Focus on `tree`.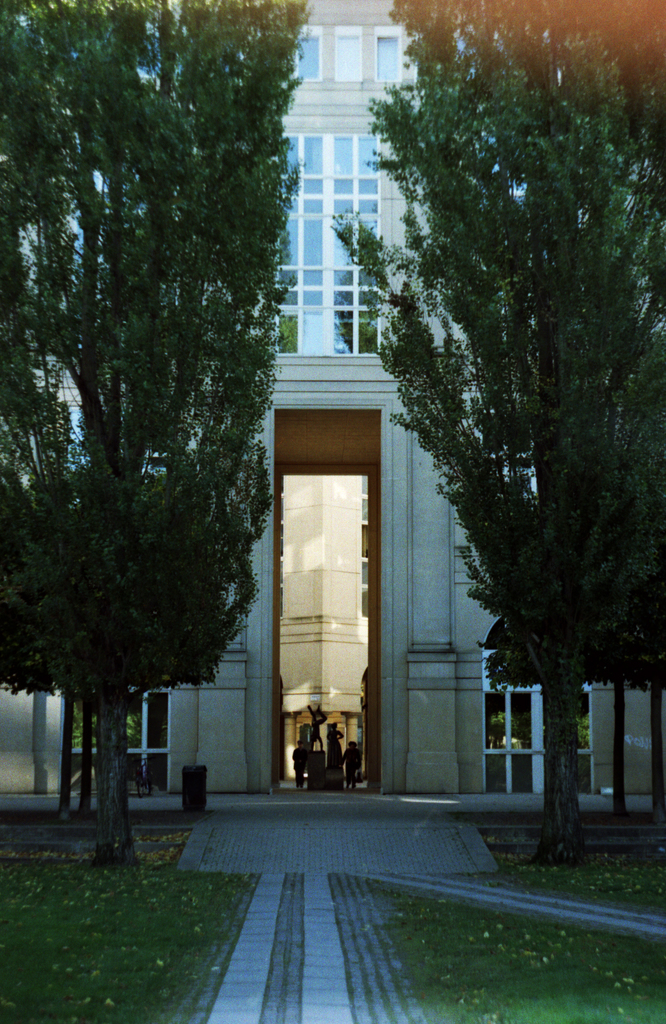
Focused at l=0, t=0, r=290, b=867.
